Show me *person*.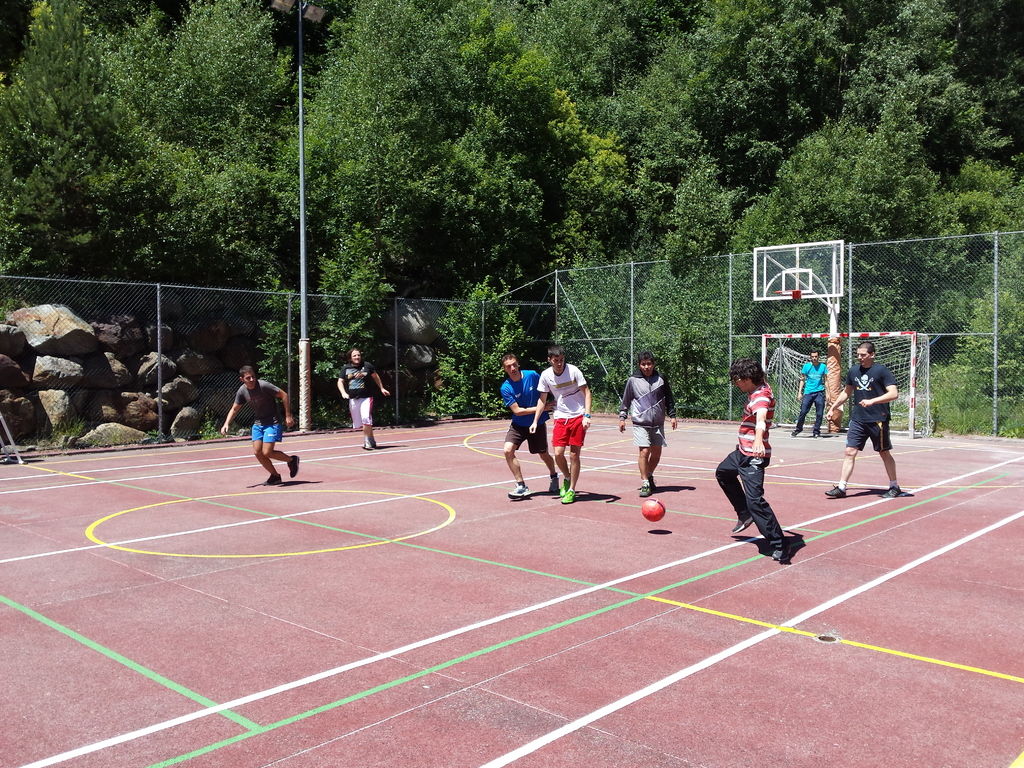
*person* is here: crop(218, 356, 310, 495).
